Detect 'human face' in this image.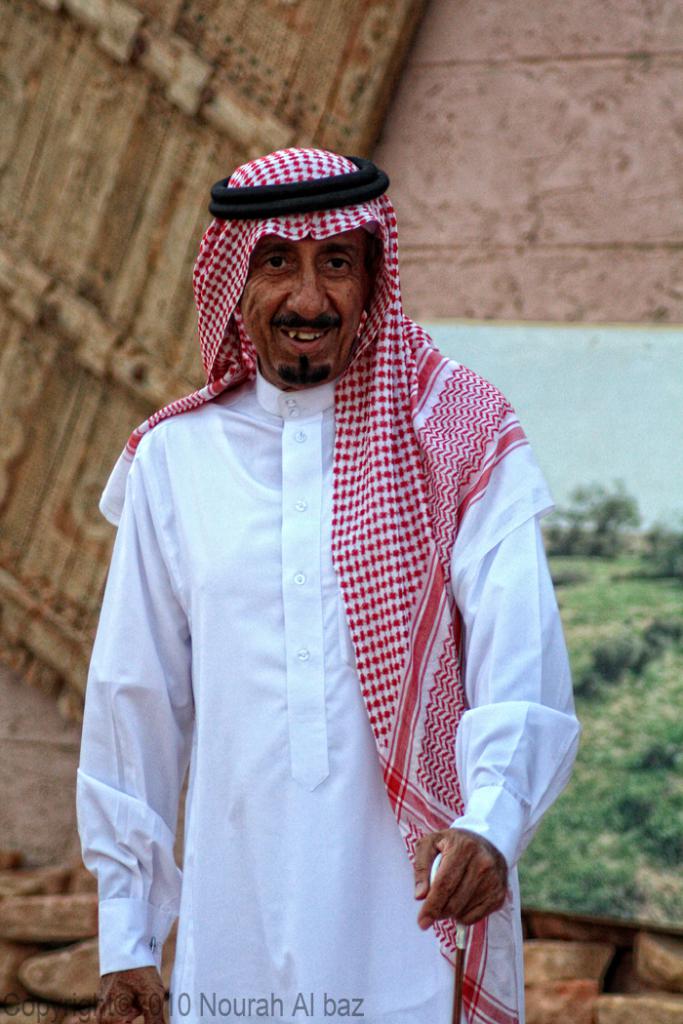
Detection: {"x1": 228, "y1": 226, "x2": 372, "y2": 391}.
